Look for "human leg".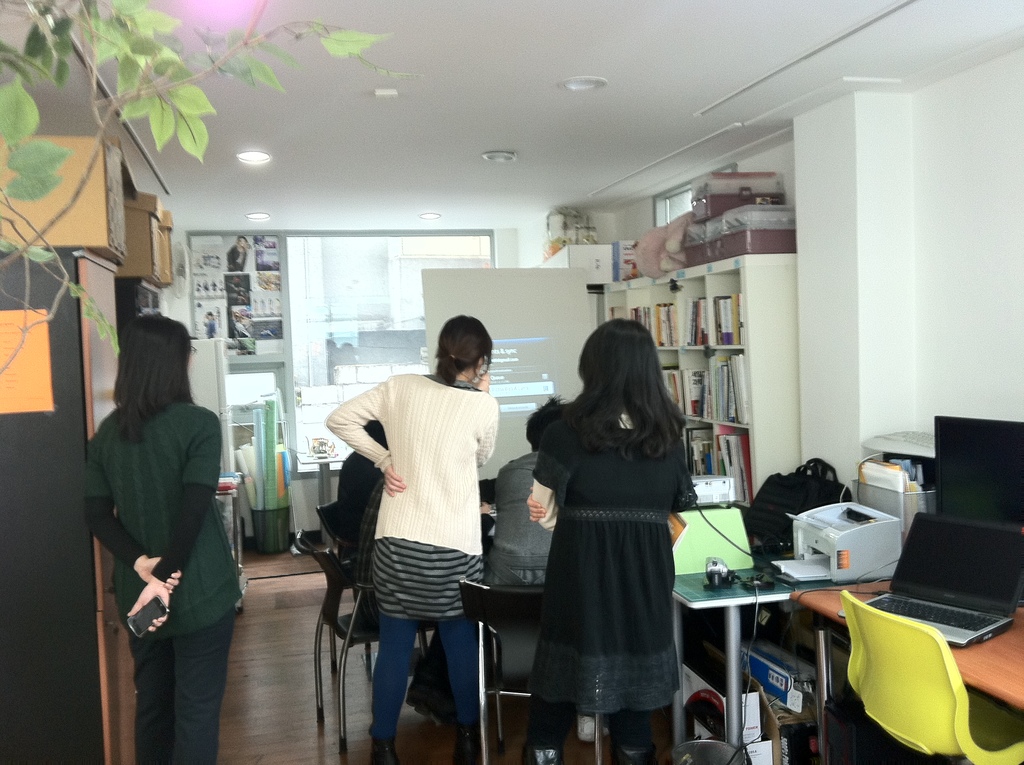
Found: bbox=(369, 606, 412, 764).
